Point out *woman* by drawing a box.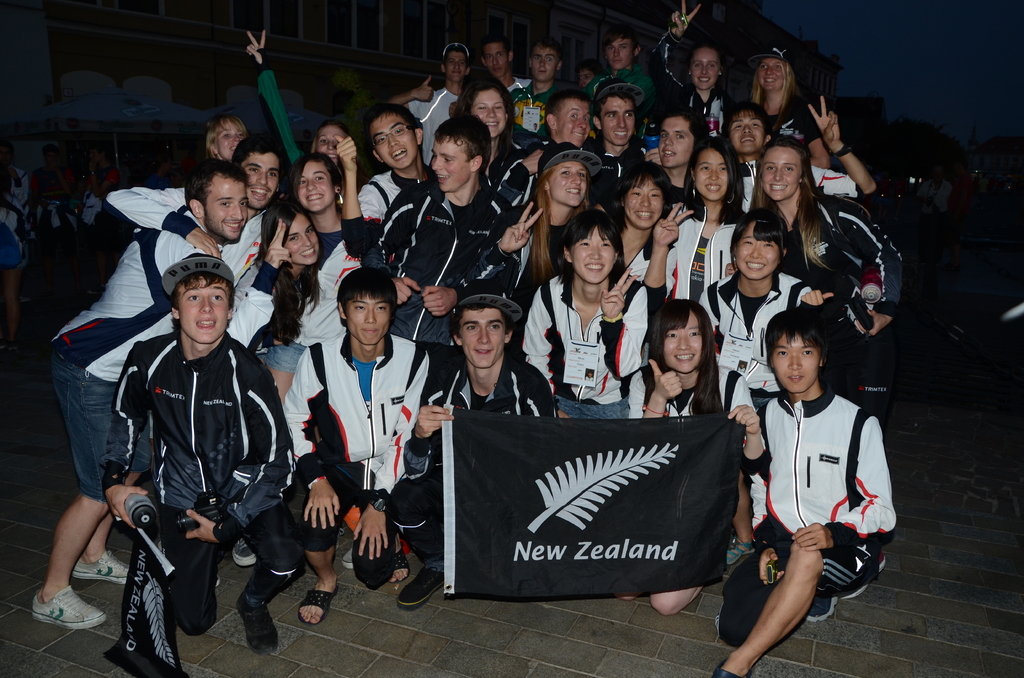
bbox(451, 70, 536, 182).
